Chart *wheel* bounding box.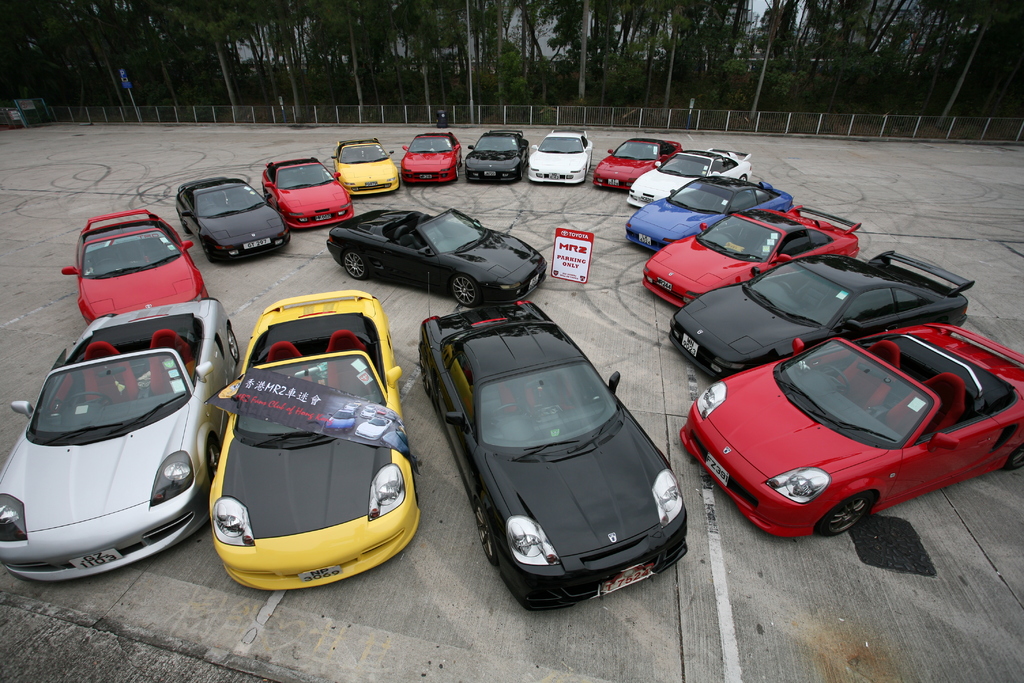
Charted: x1=476 y1=500 x2=497 y2=566.
